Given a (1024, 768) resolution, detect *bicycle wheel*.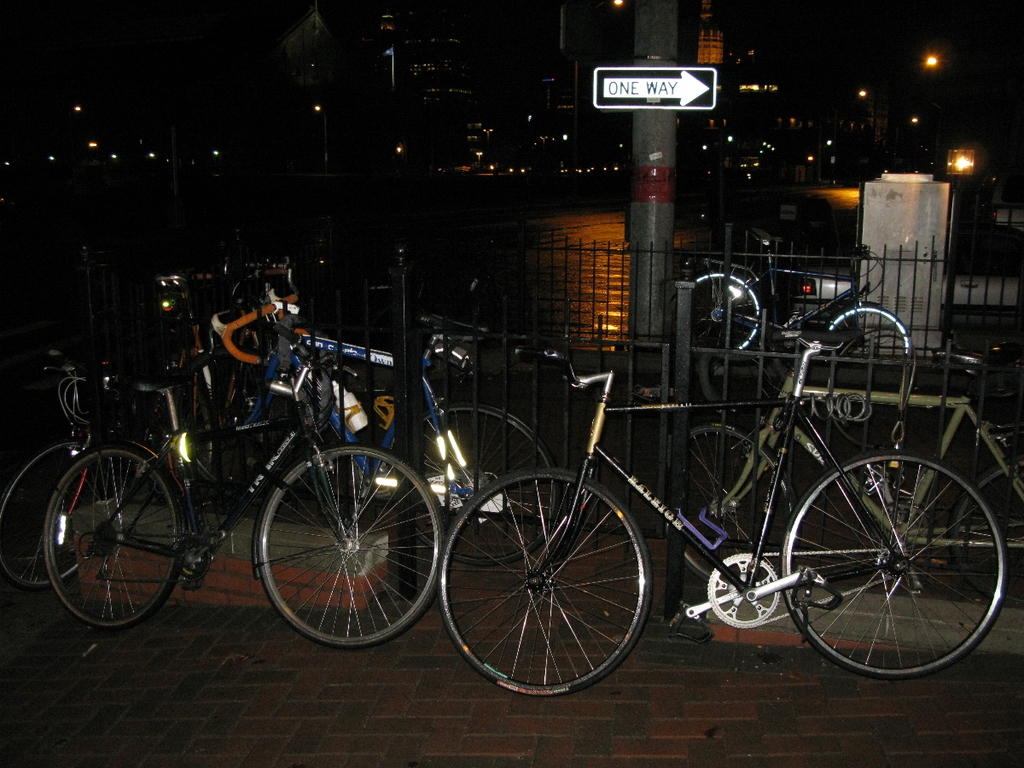
box(255, 440, 444, 650).
